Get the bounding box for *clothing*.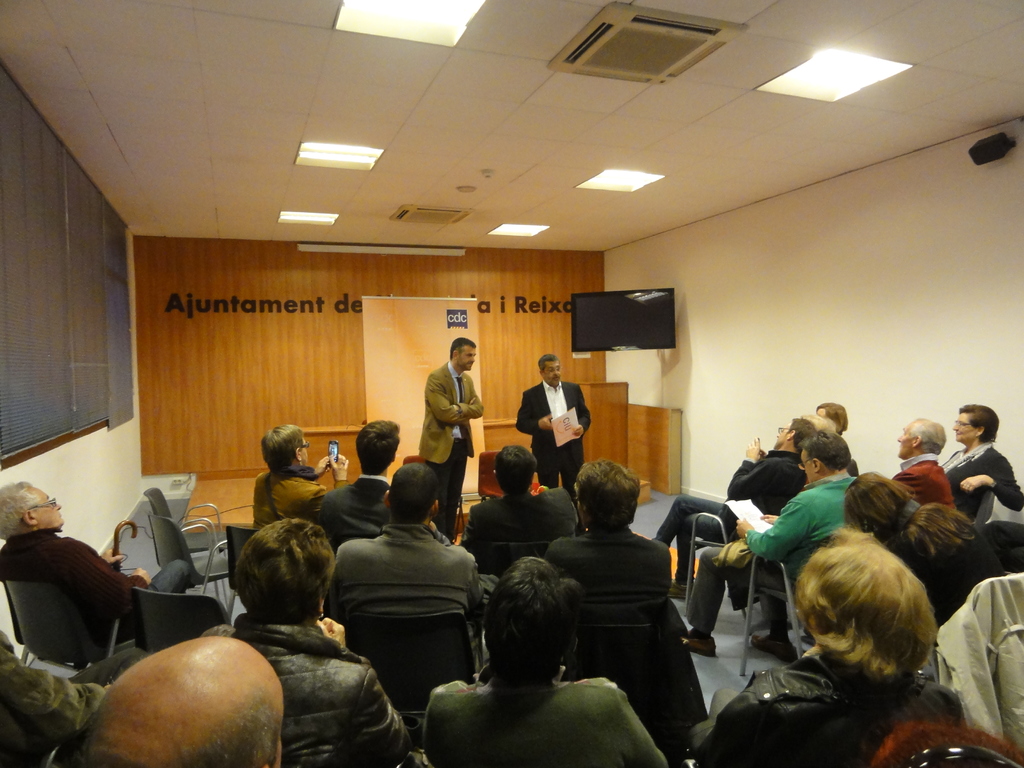
<bbox>0, 526, 196, 645</bbox>.
